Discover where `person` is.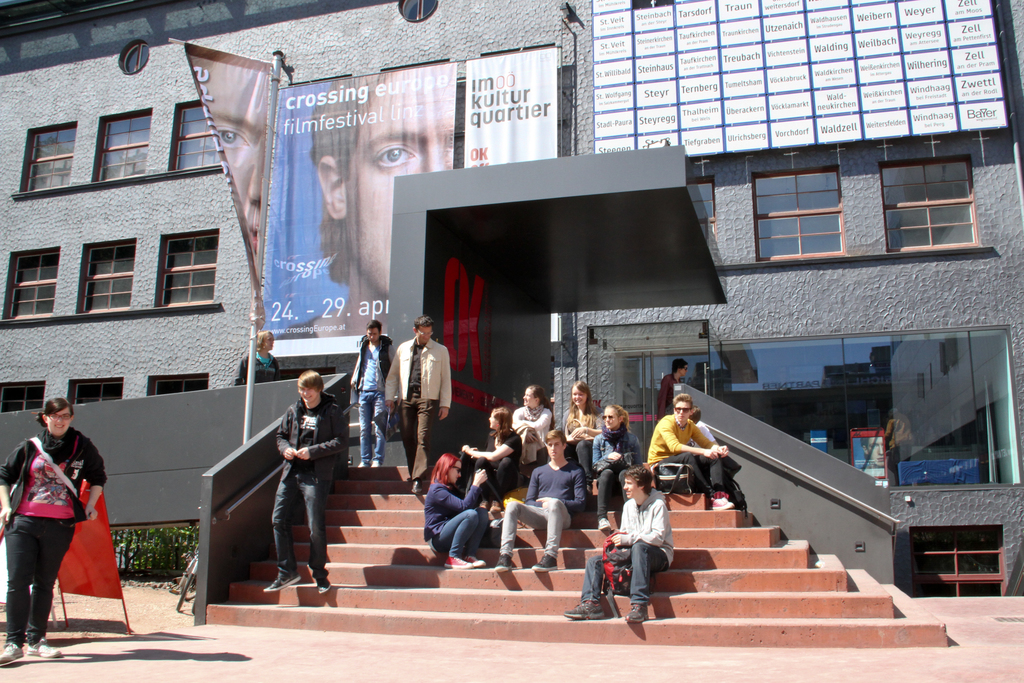
Discovered at x1=17 y1=372 x2=109 y2=641.
